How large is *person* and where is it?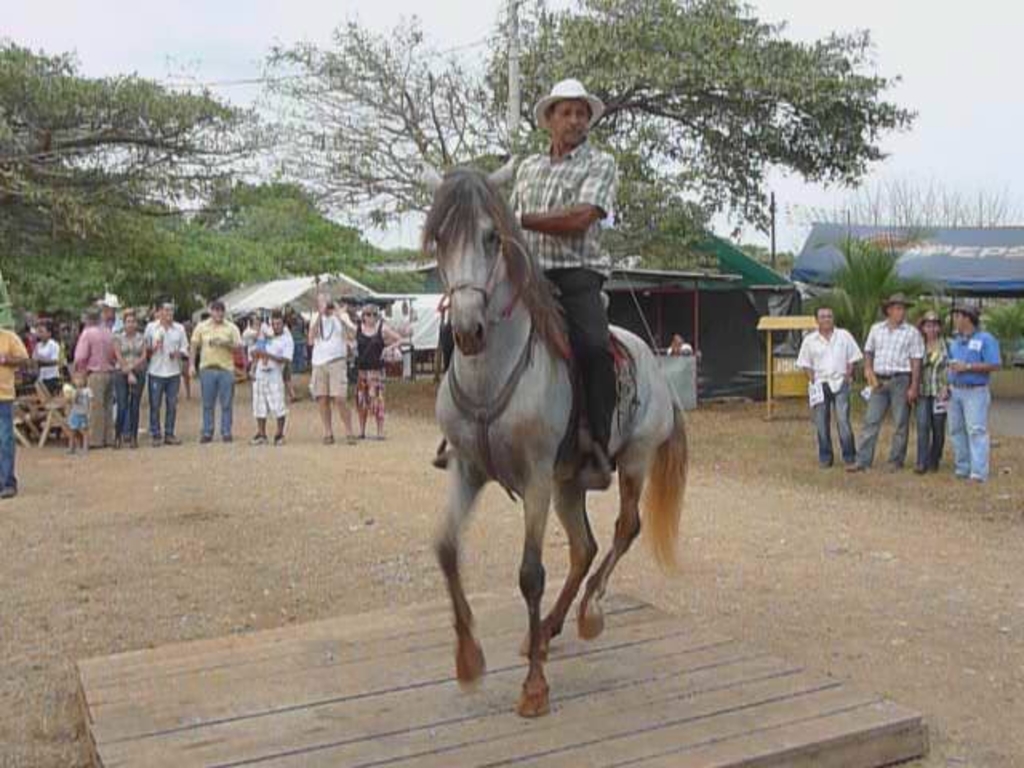
Bounding box: (left=918, top=306, right=955, bottom=466).
